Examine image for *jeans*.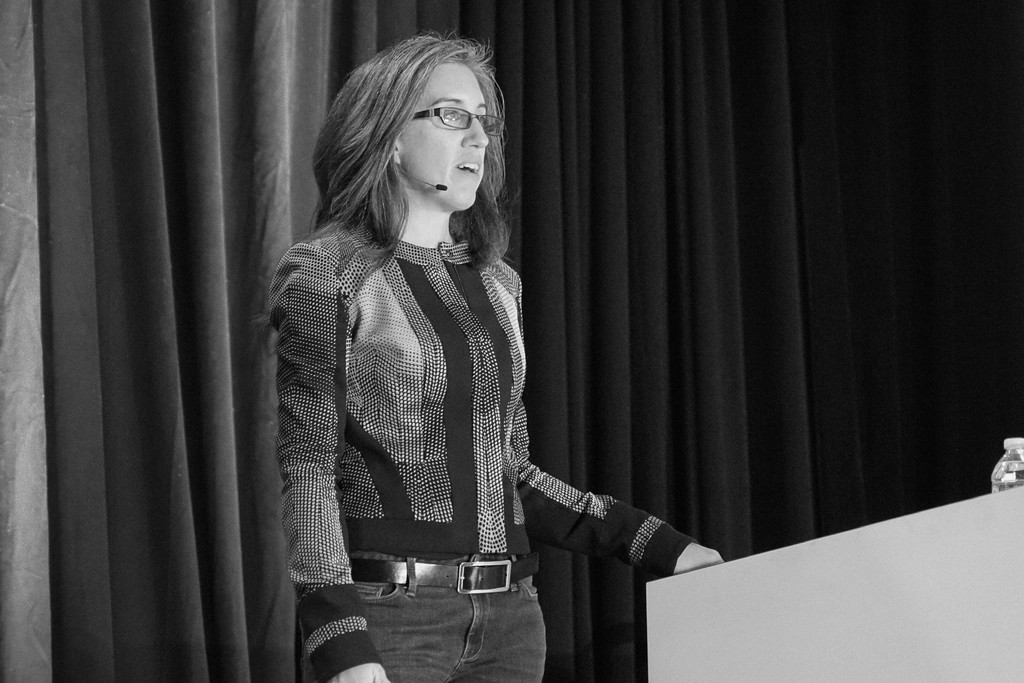
Examination result: BBox(332, 566, 577, 672).
